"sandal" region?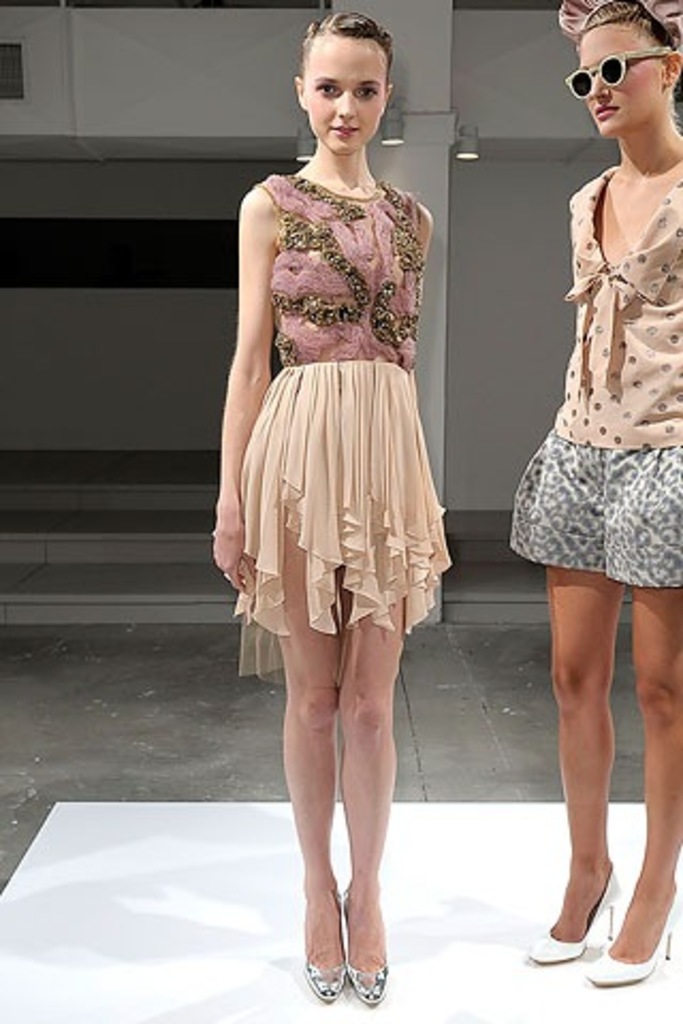
bbox(292, 907, 348, 998)
